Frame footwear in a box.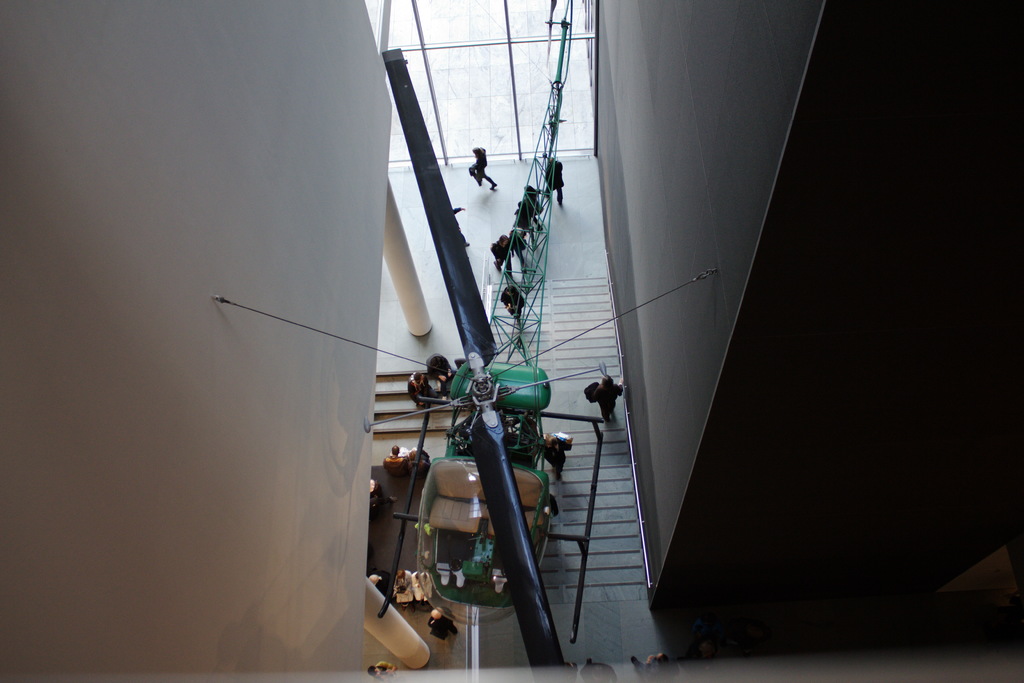
(left=630, top=653, right=639, bottom=668).
